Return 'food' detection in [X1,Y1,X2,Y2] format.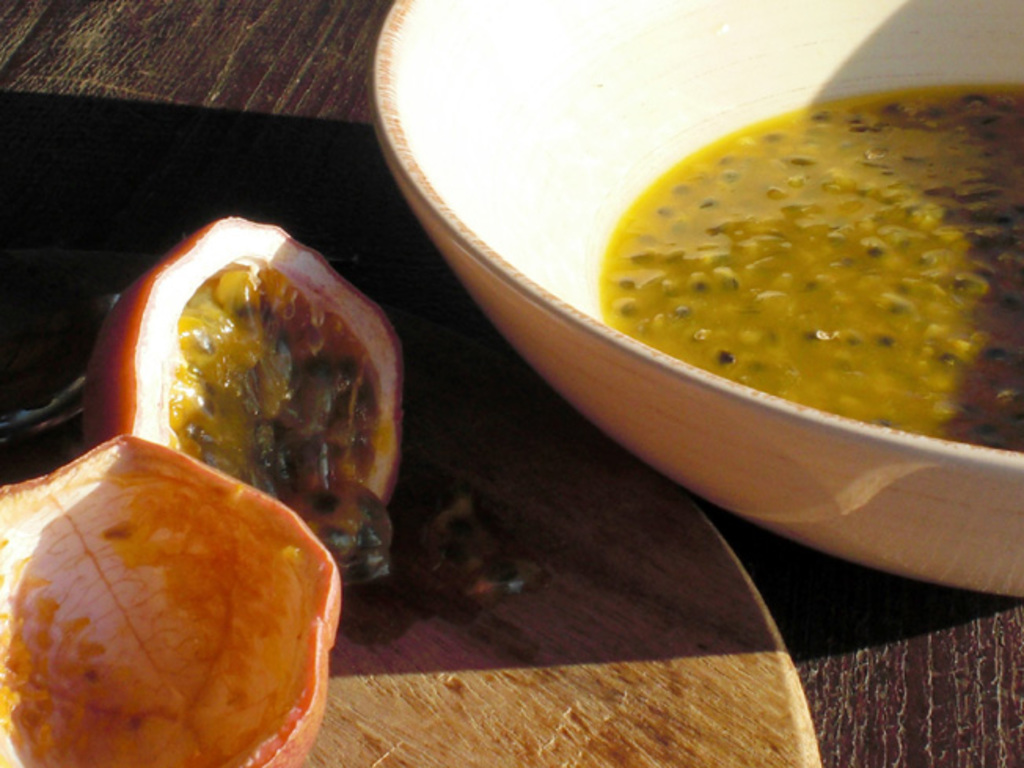
[0,433,346,766].
